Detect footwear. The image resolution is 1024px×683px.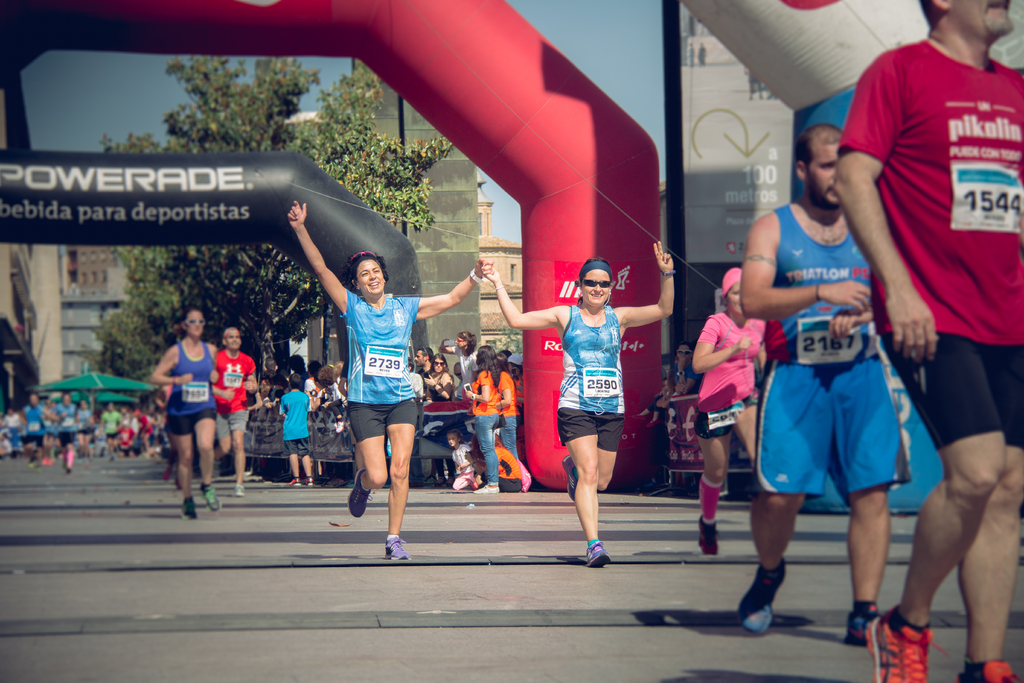
(x1=349, y1=468, x2=372, y2=518).
